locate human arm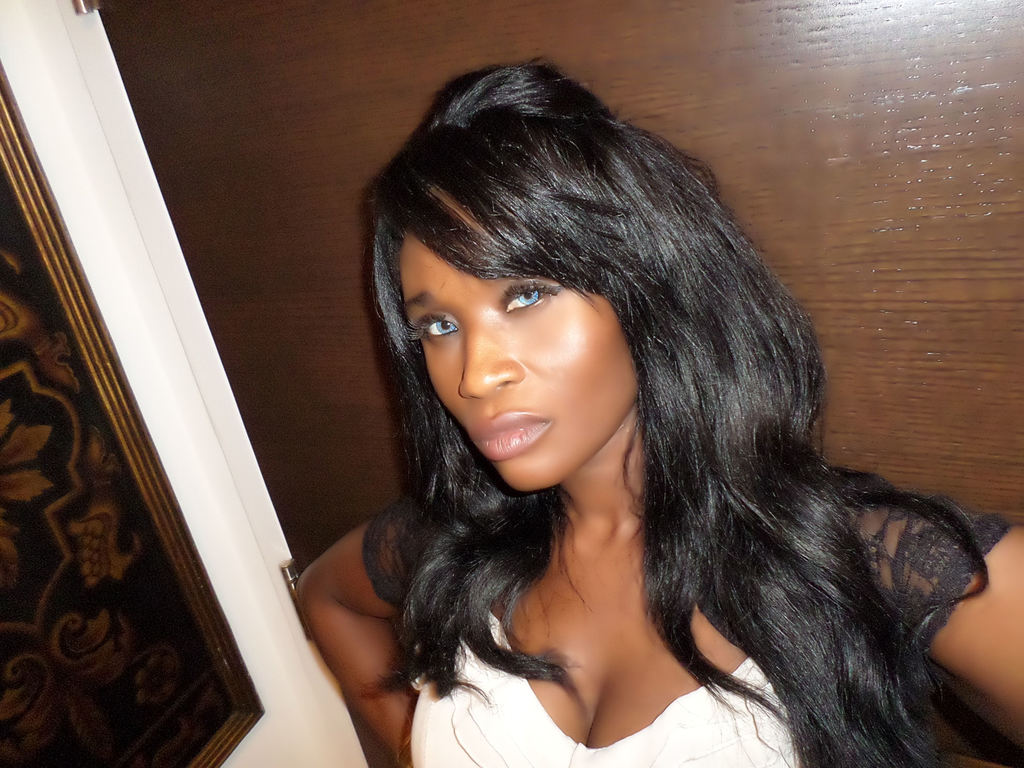
<box>287,481,394,739</box>
